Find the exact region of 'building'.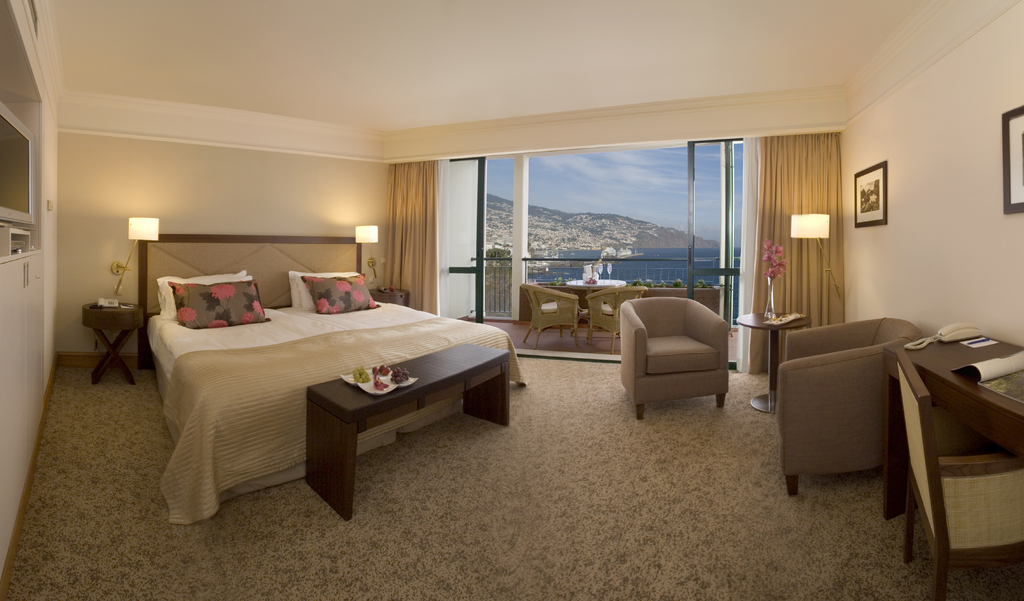
Exact region: select_region(0, 0, 1023, 600).
